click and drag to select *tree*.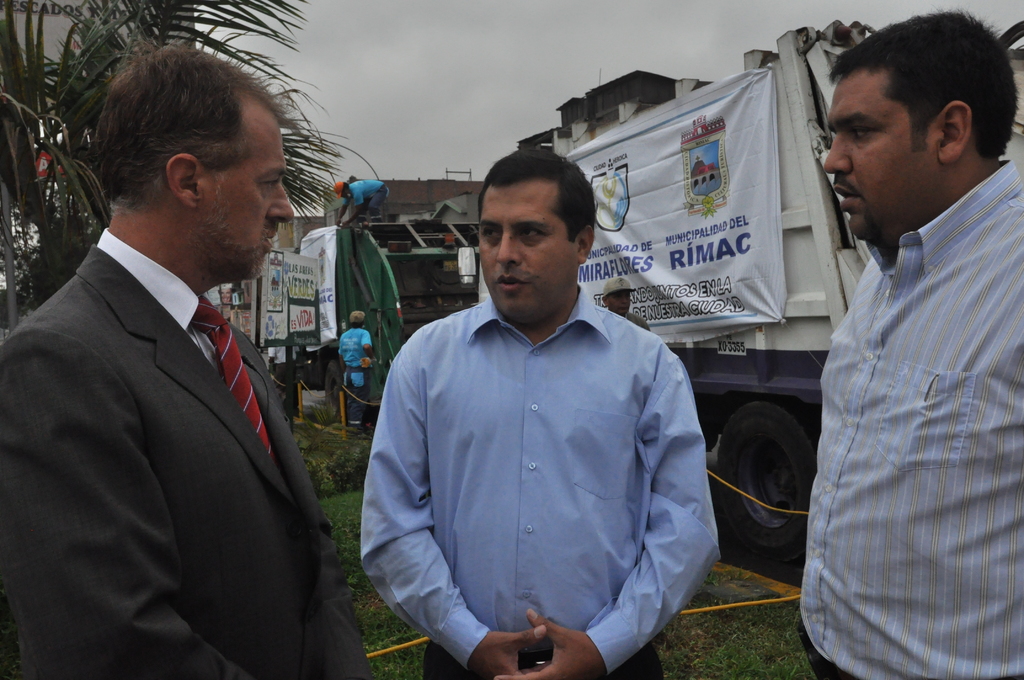
Selection: [x1=0, y1=4, x2=368, y2=318].
